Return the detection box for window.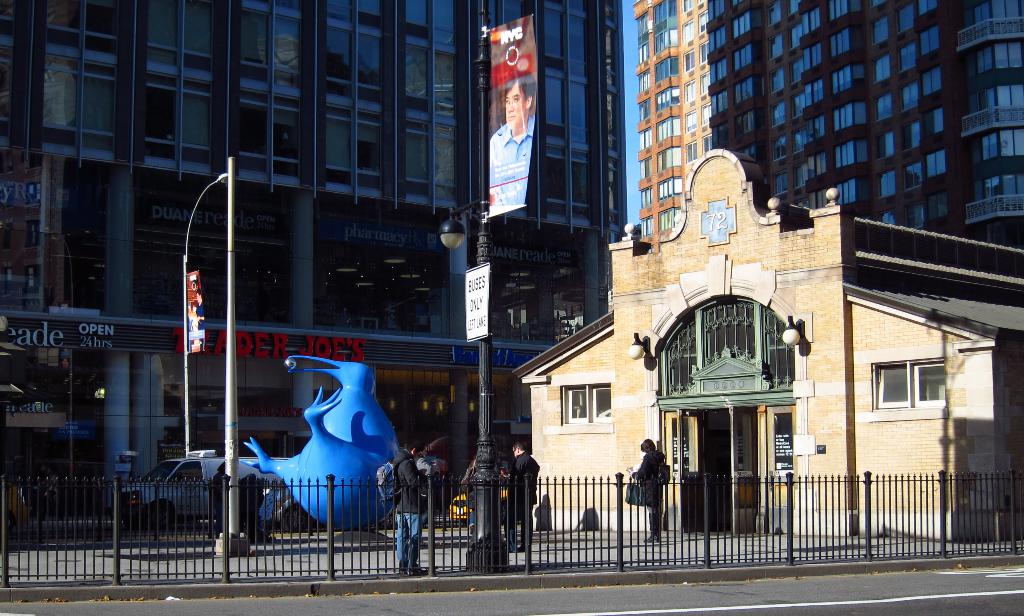
(714,60,730,77).
